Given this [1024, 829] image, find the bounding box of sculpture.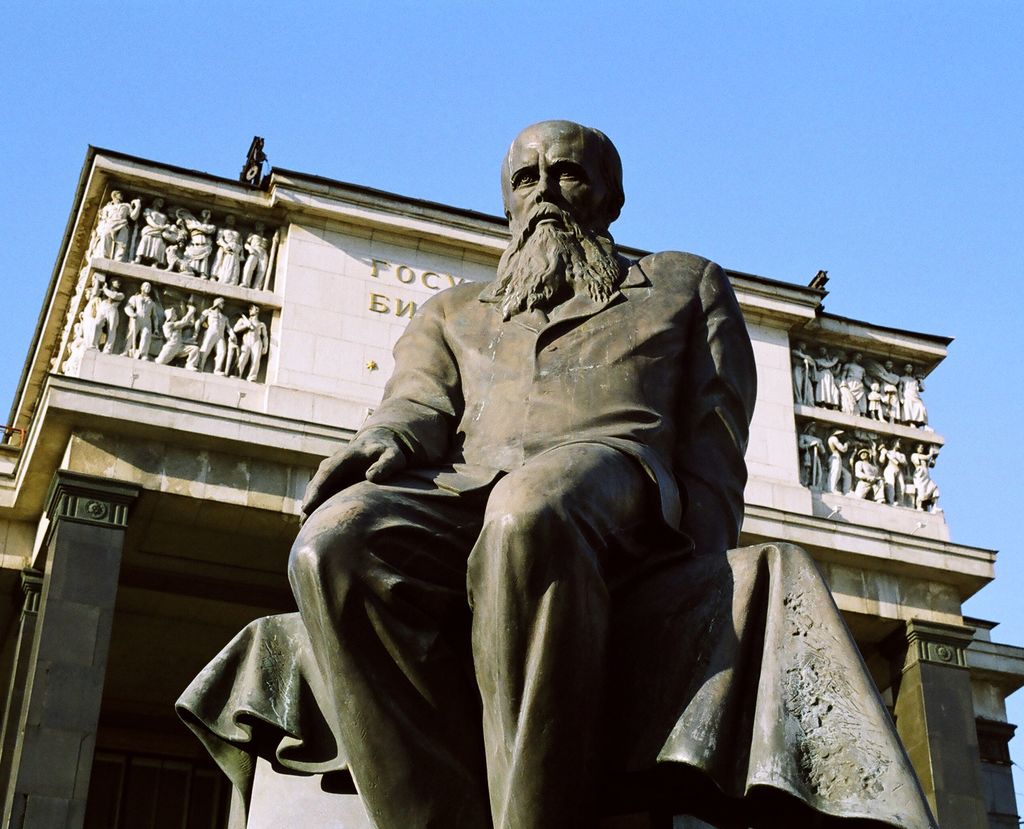
[left=210, top=207, right=243, bottom=286].
